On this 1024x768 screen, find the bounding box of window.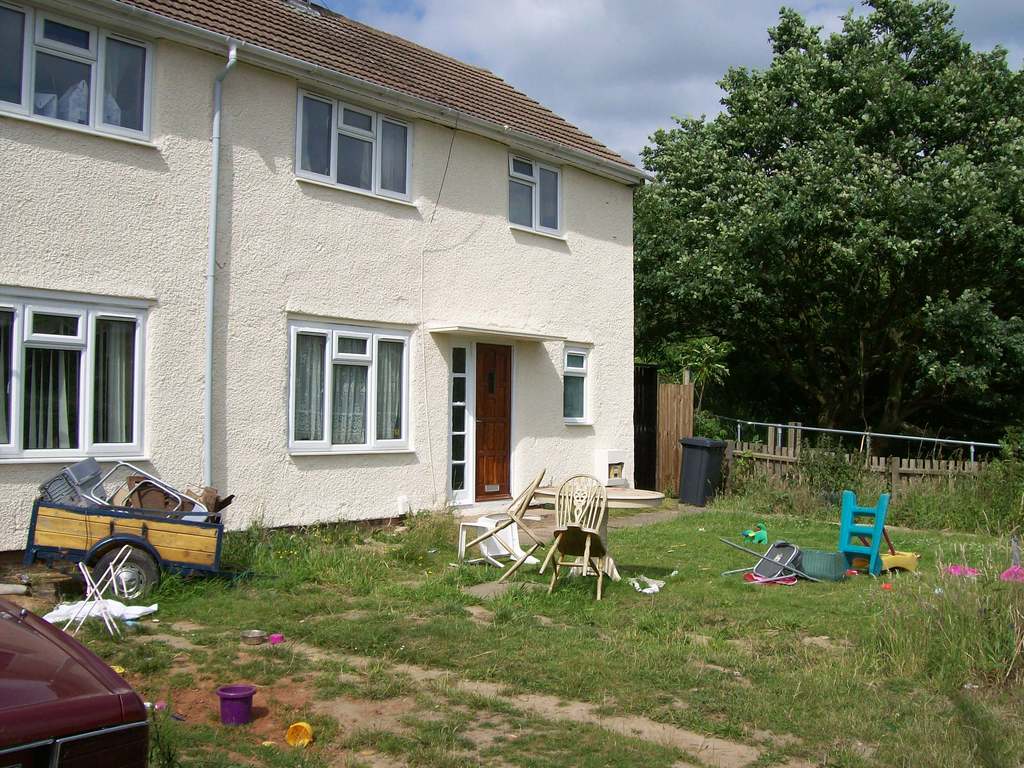
Bounding box: left=566, top=347, right=590, bottom=424.
